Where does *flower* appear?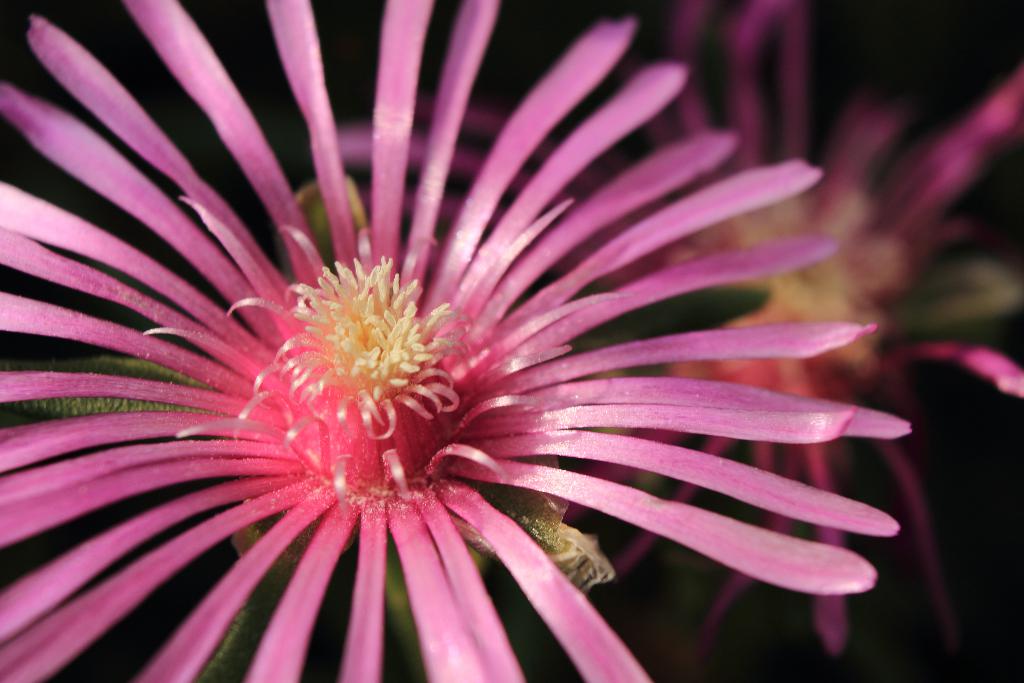
Appears at (335, 0, 1023, 656).
